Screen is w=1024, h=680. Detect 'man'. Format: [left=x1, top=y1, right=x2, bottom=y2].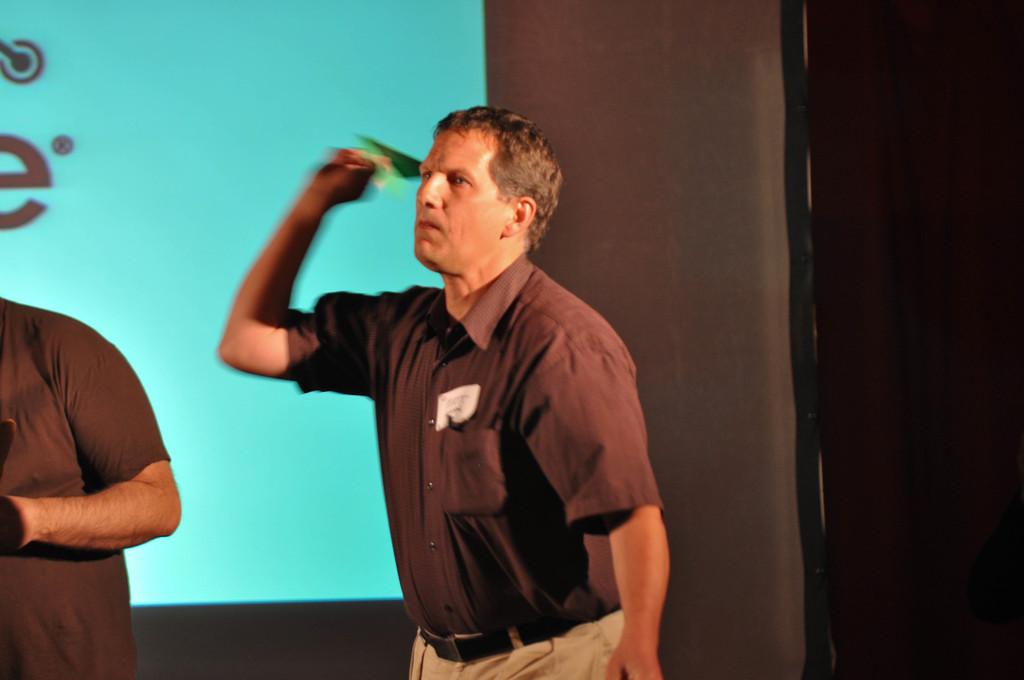
[left=221, top=112, right=684, bottom=673].
